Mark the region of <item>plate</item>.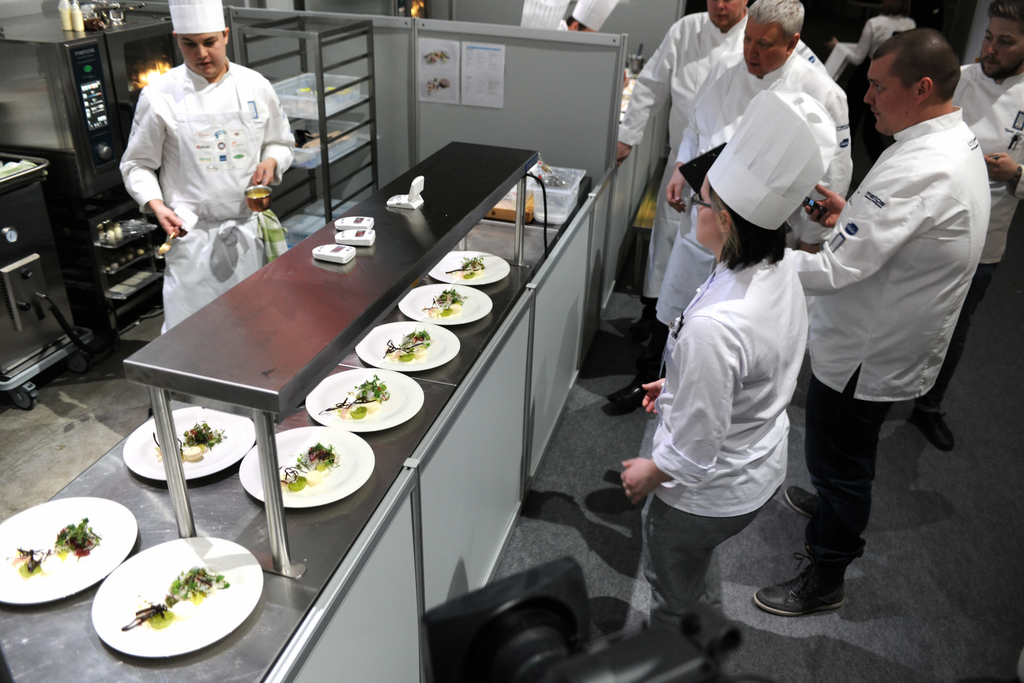
Region: {"left": 353, "top": 322, "right": 460, "bottom": 377}.
